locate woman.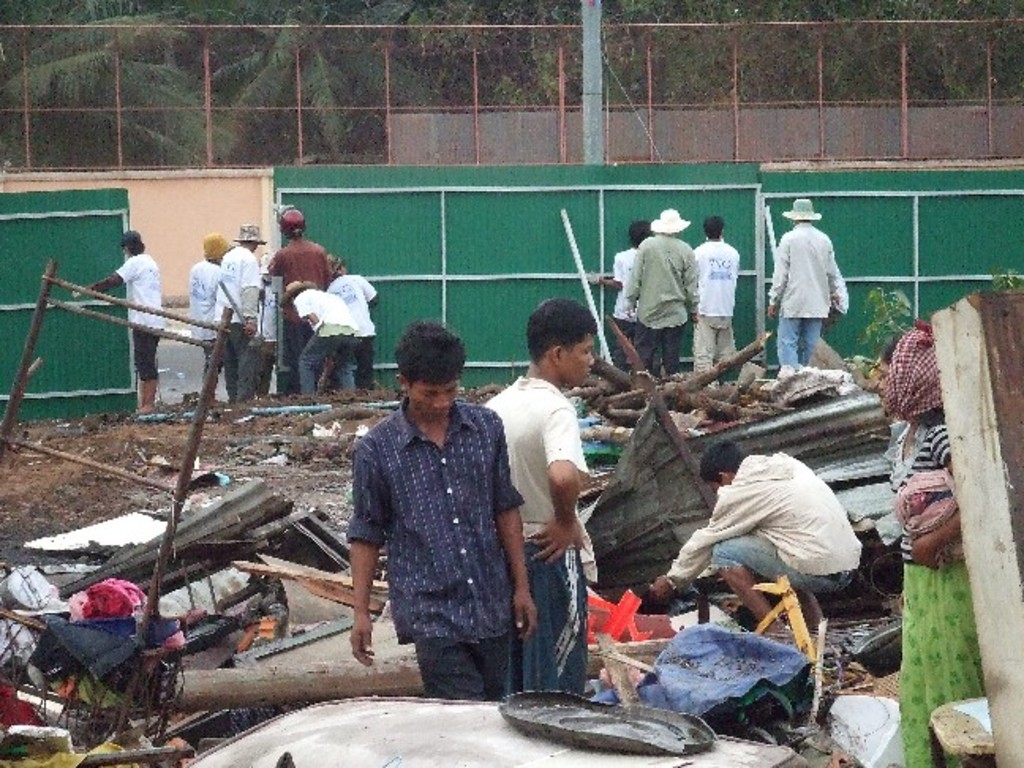
Bounding box: locate(894, 319, 983, 760).
